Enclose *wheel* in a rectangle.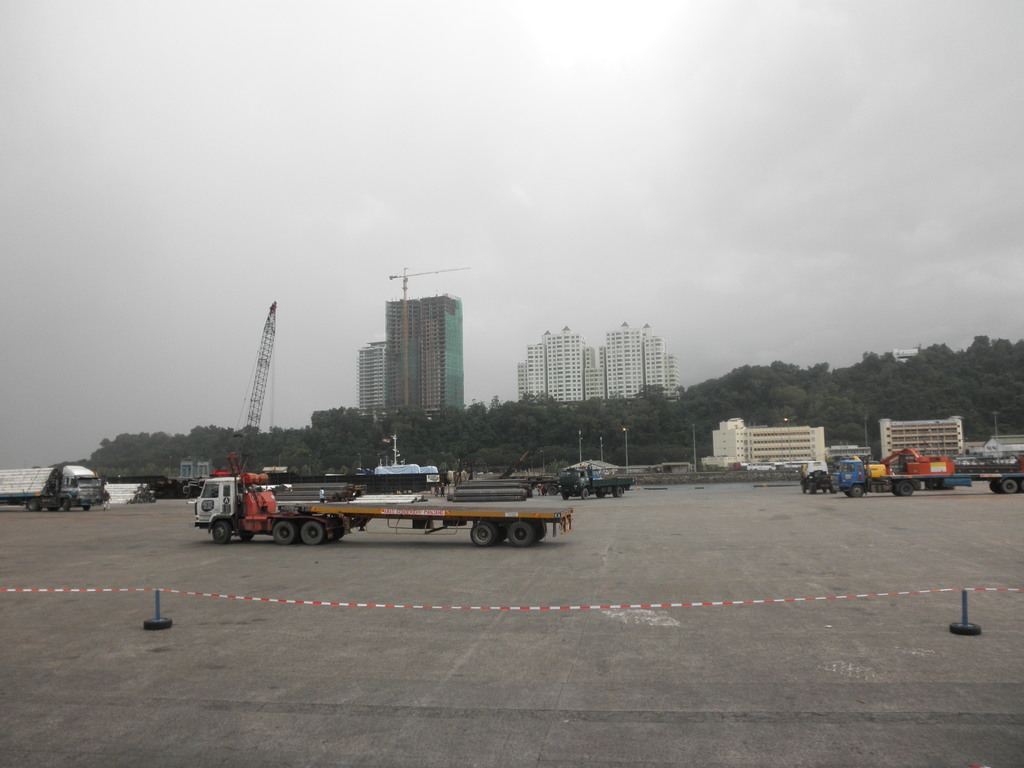
501,515,538,545.
